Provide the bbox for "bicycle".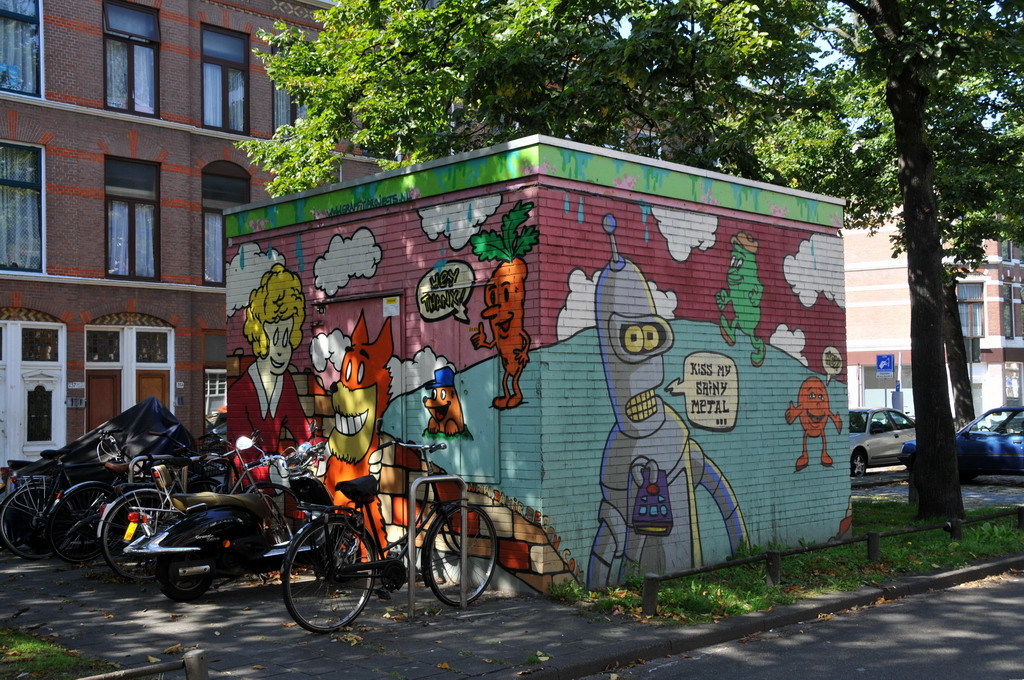
<region>274, 436, 504, 637</region>.
